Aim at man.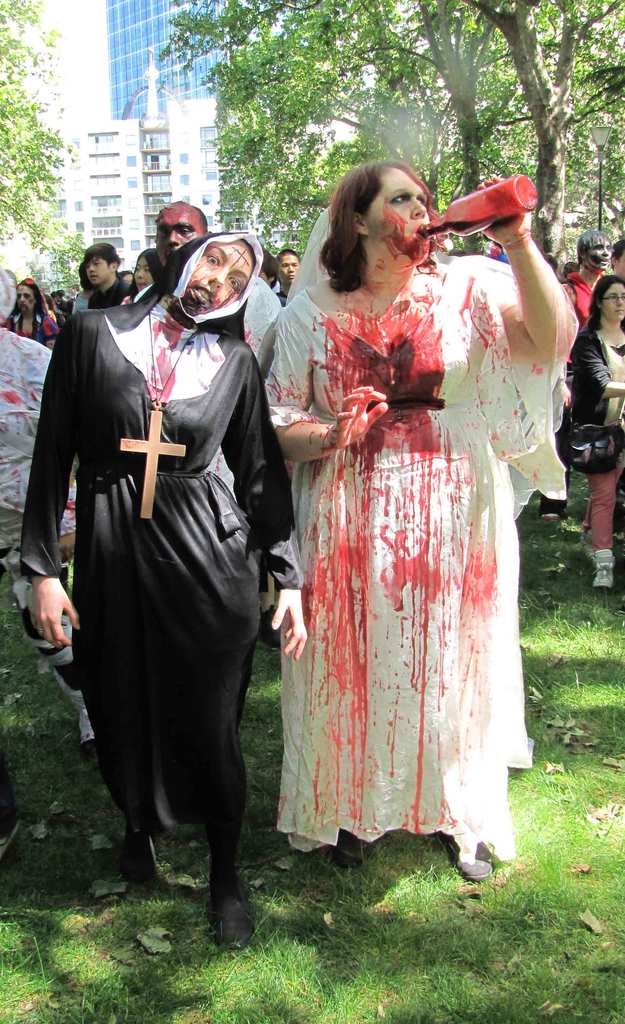
Aimed at <box>131,200,247,342</box>.
